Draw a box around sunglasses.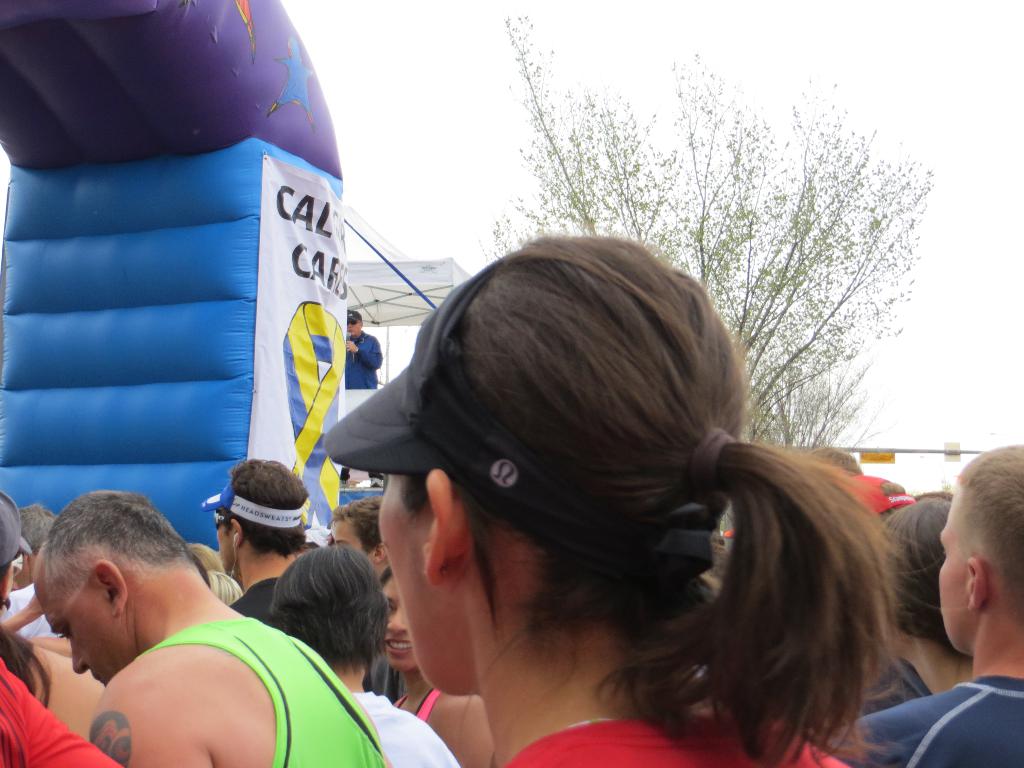
214:509:229:530.
